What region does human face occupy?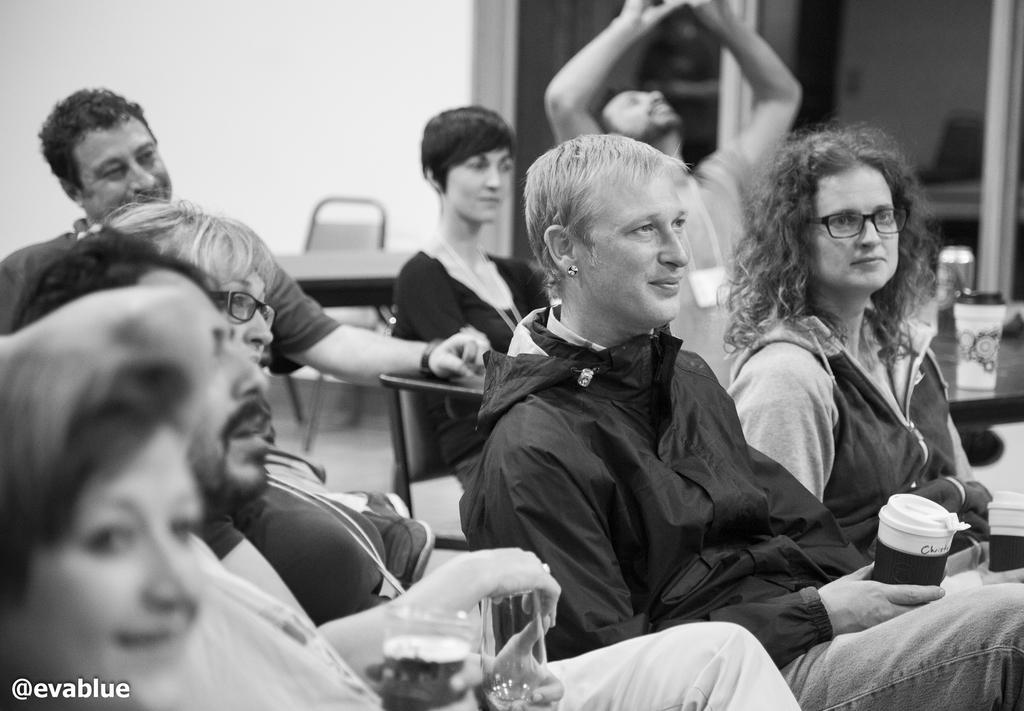
<region>812, 163, 900, 296</region>.
